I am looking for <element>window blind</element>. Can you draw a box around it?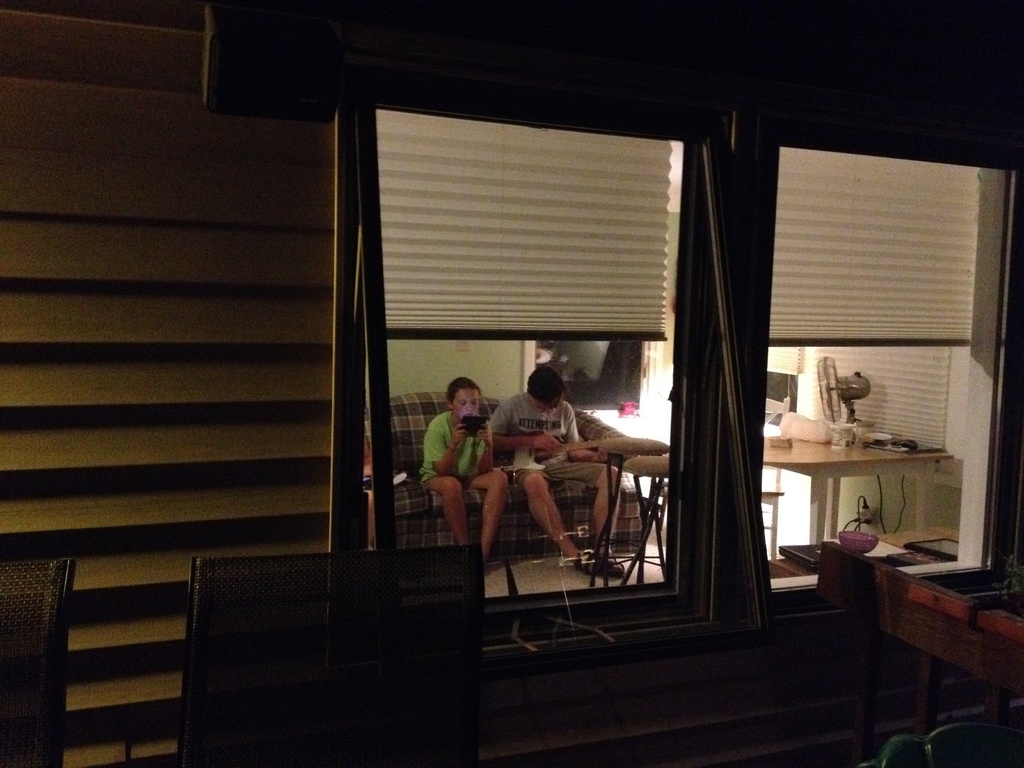
Sure, the bounding box is left=773, top=149, right=976, bottom=349.
